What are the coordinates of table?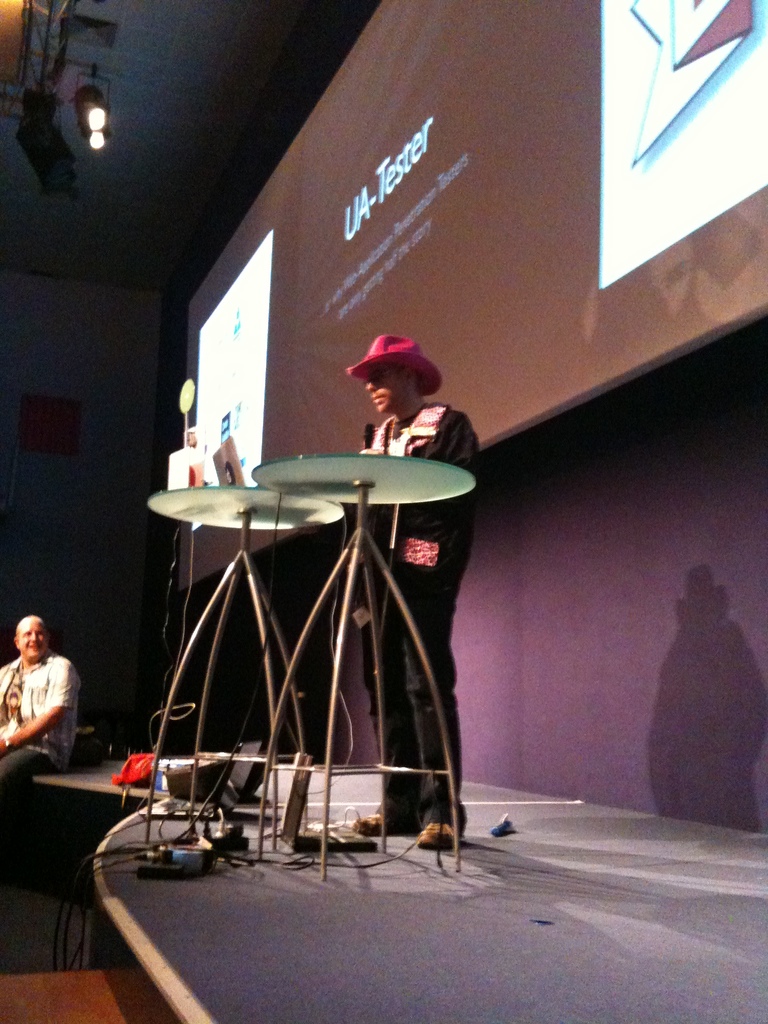
detection(242, 461, 467, 868).
